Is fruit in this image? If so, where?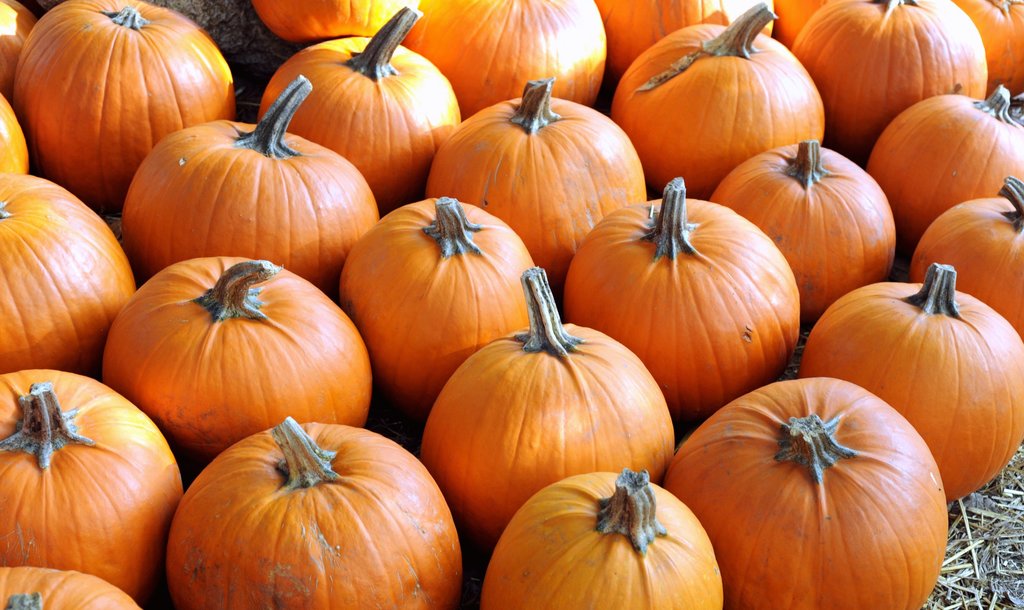
Yes, at bbox(802, 260, 1023, 503).
